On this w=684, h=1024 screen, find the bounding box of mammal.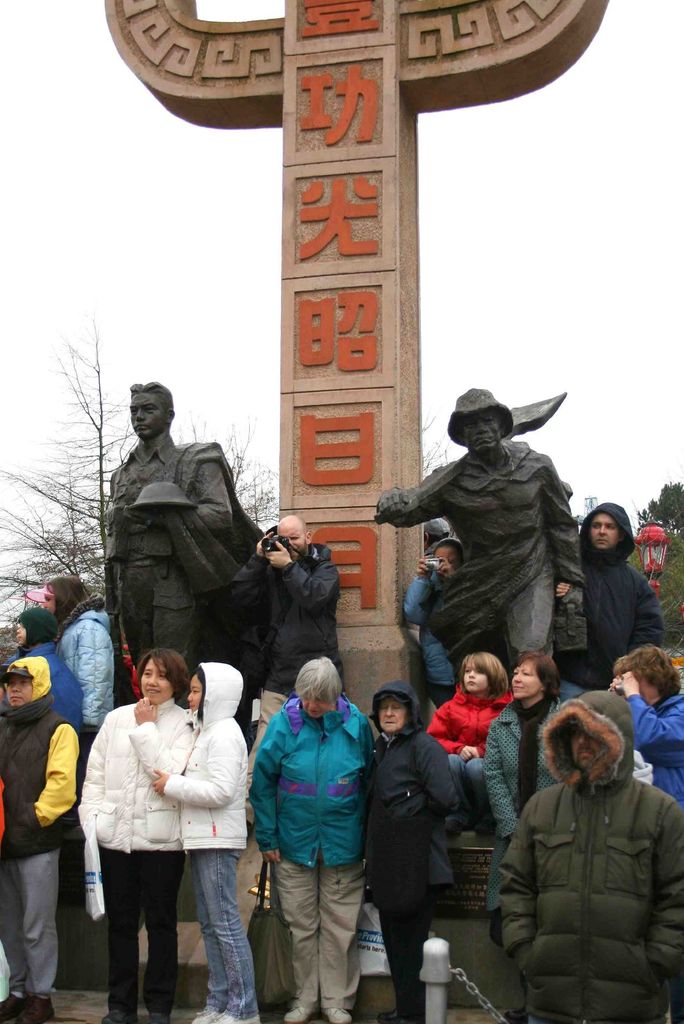
Bounding box: 408, 538, 462, 705.
